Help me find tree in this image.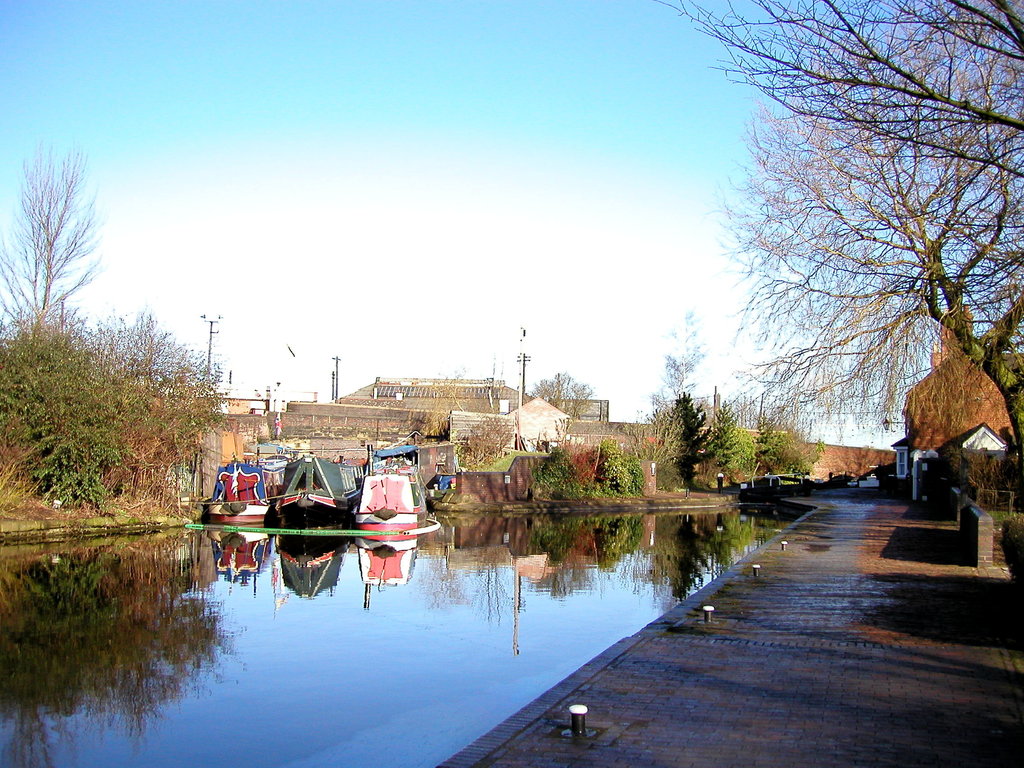
Found it: [654, 307, 710, 420].
